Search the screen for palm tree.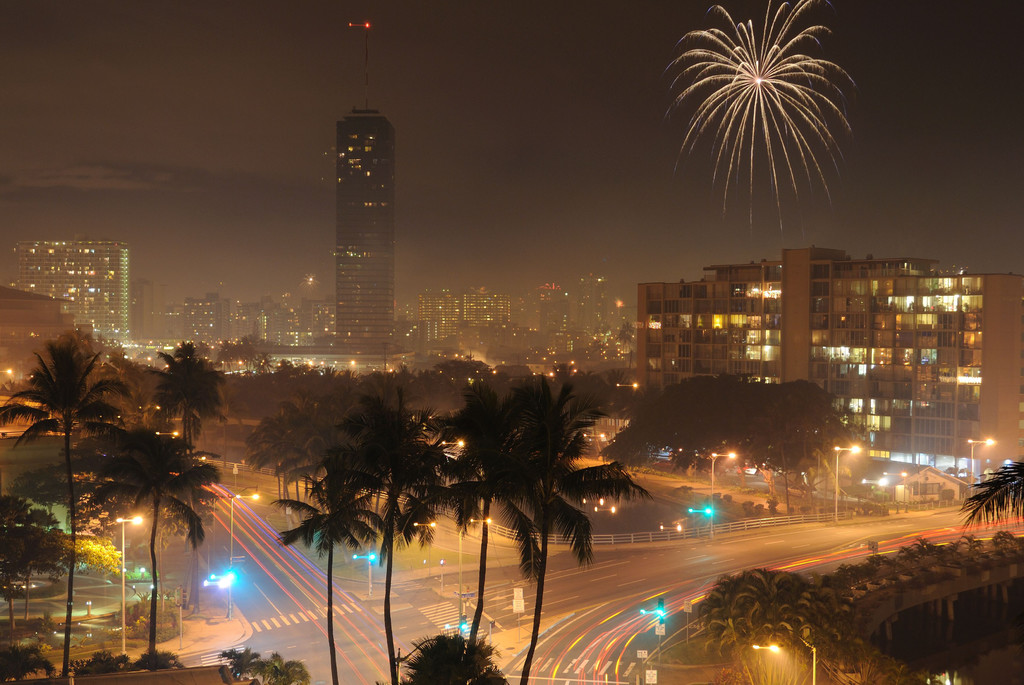
Found at <bbox>142, 345, 213, 416</bbox>.
